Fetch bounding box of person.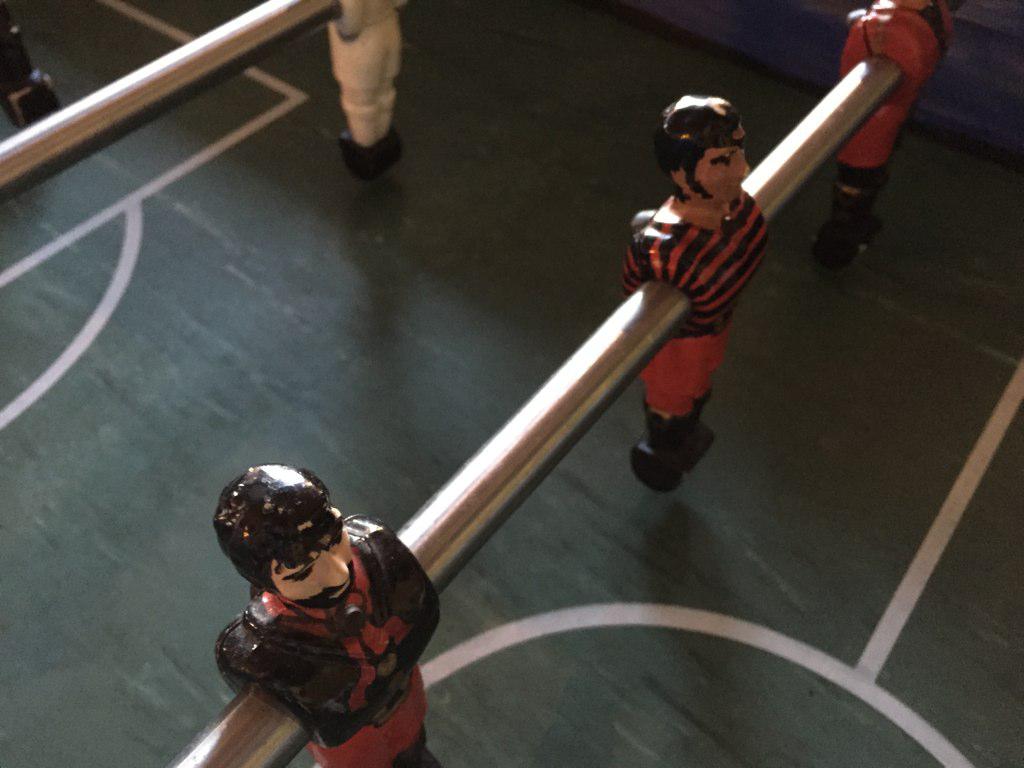
Bbox: Rect(623, 93, 771, 497).
